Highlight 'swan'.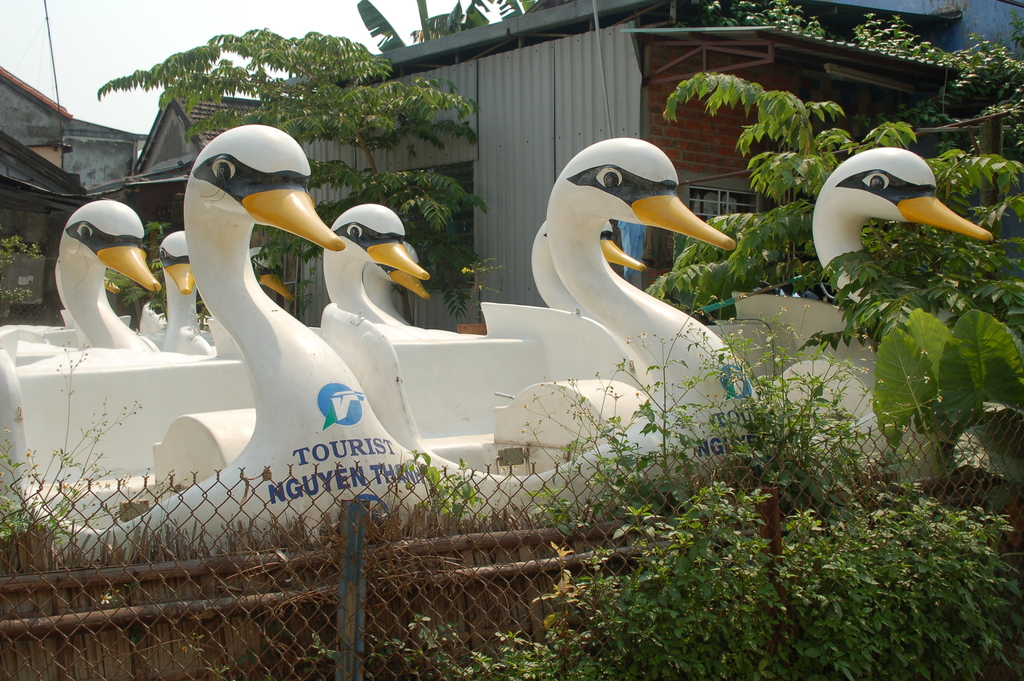
Highlighted region: <box>478,211,644,339</box>.
